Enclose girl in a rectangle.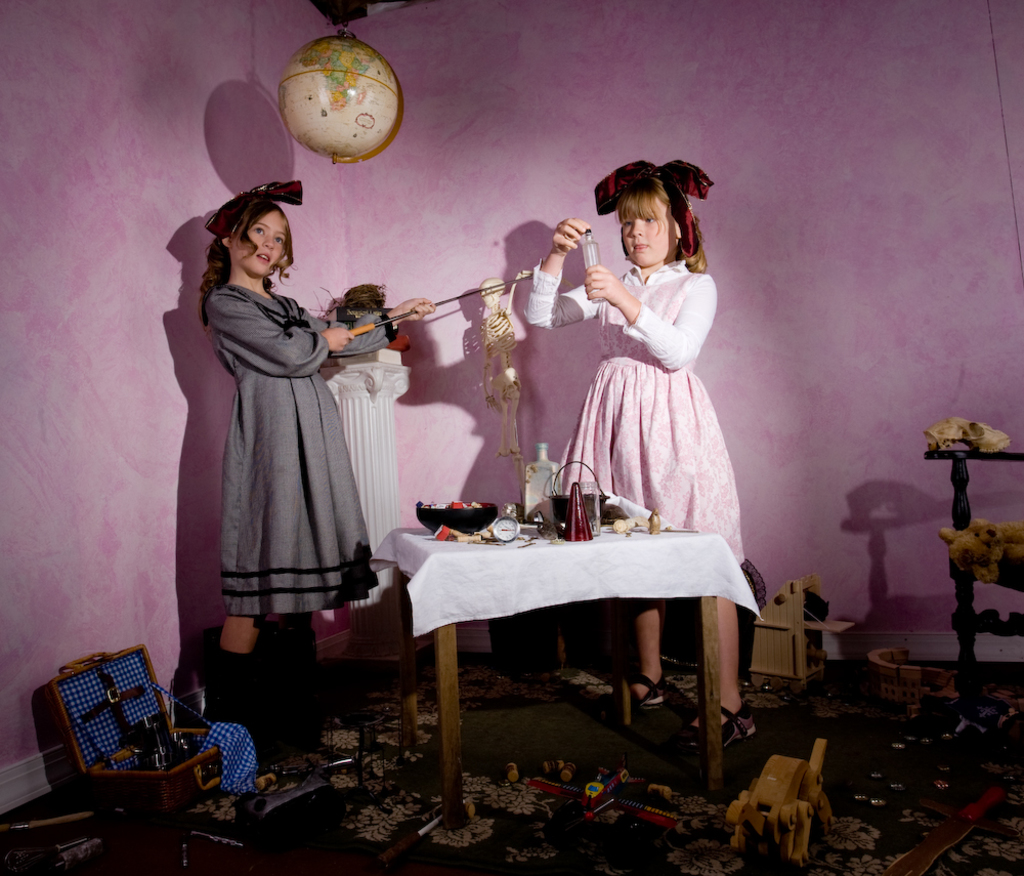
207:181:438:717.
